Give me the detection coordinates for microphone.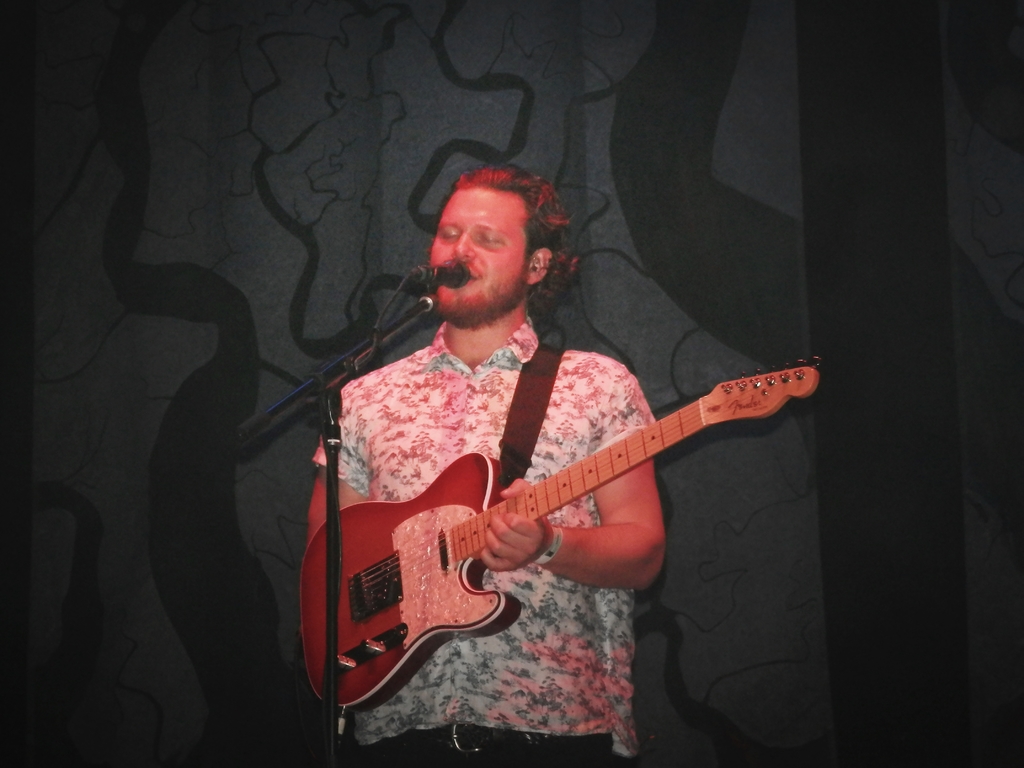
[left=415, top=257, right=471, bottom=287].
